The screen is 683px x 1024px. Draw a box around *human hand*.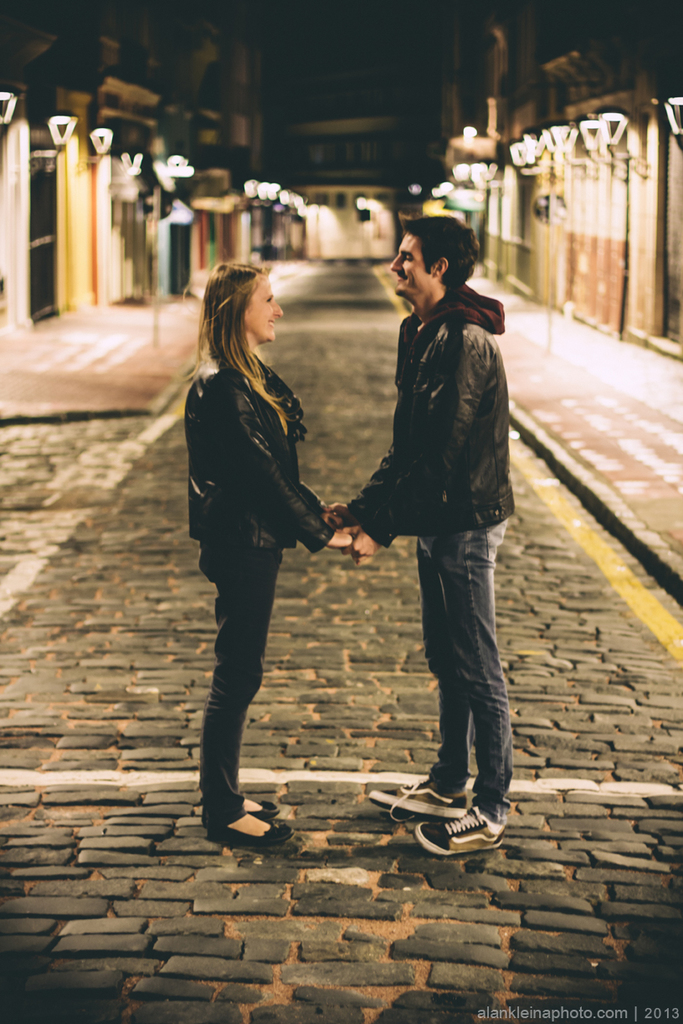
l=323, t=512, r=345, b=529.
